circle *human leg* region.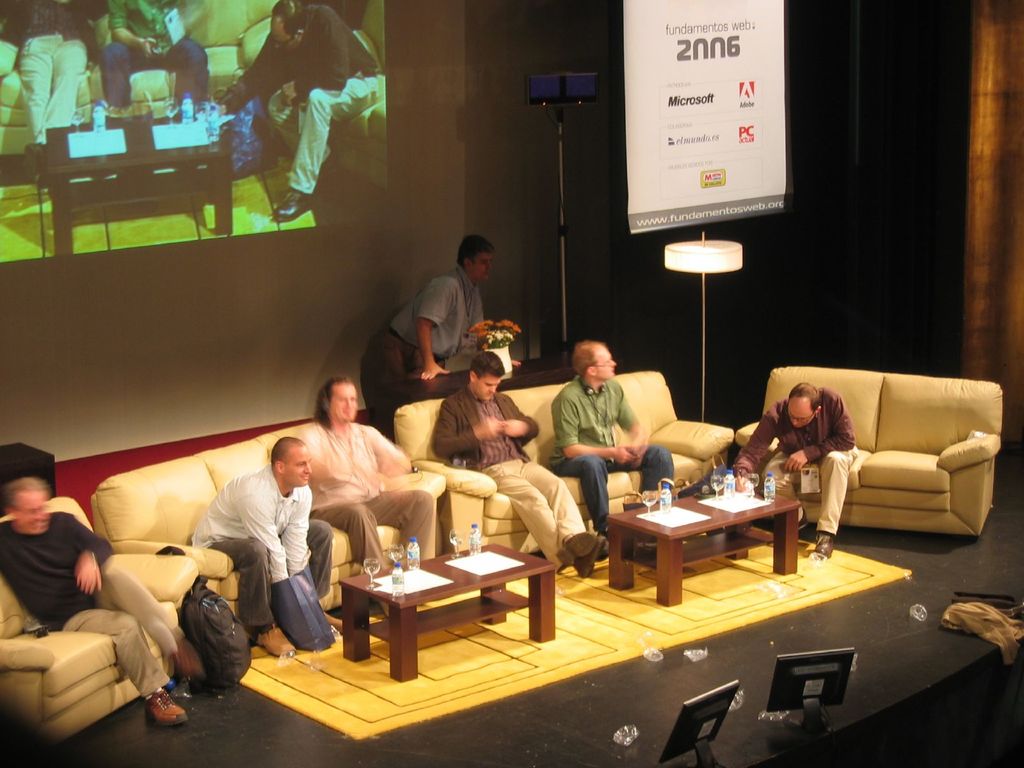
Region: Rect(764, 447, 810, 527).
